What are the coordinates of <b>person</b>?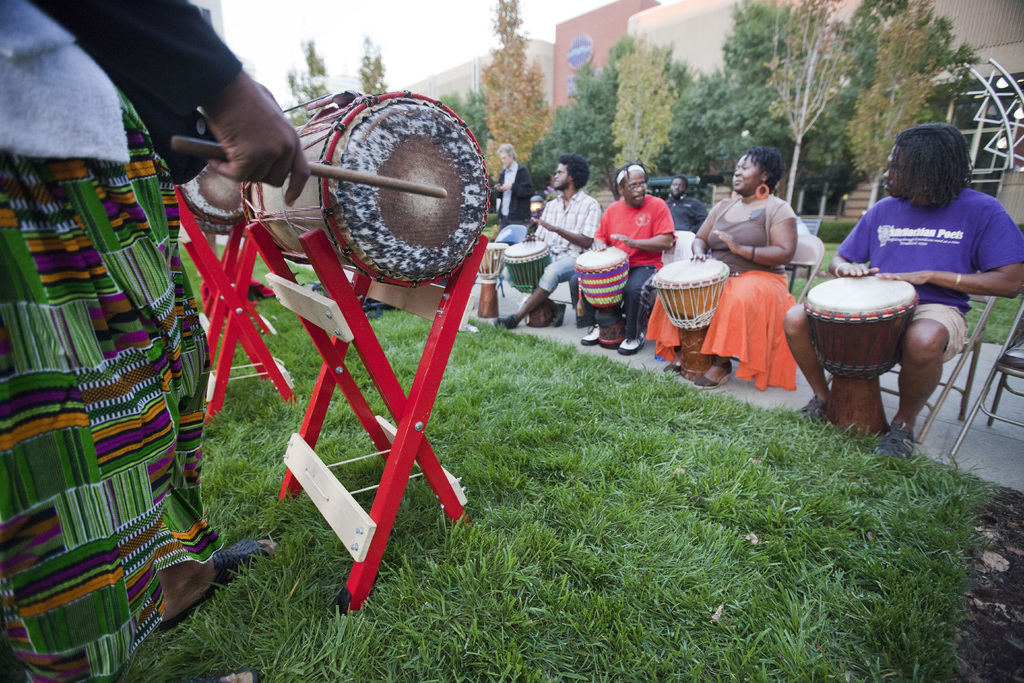
[left=484, top=135, right=536, bottom=242].
